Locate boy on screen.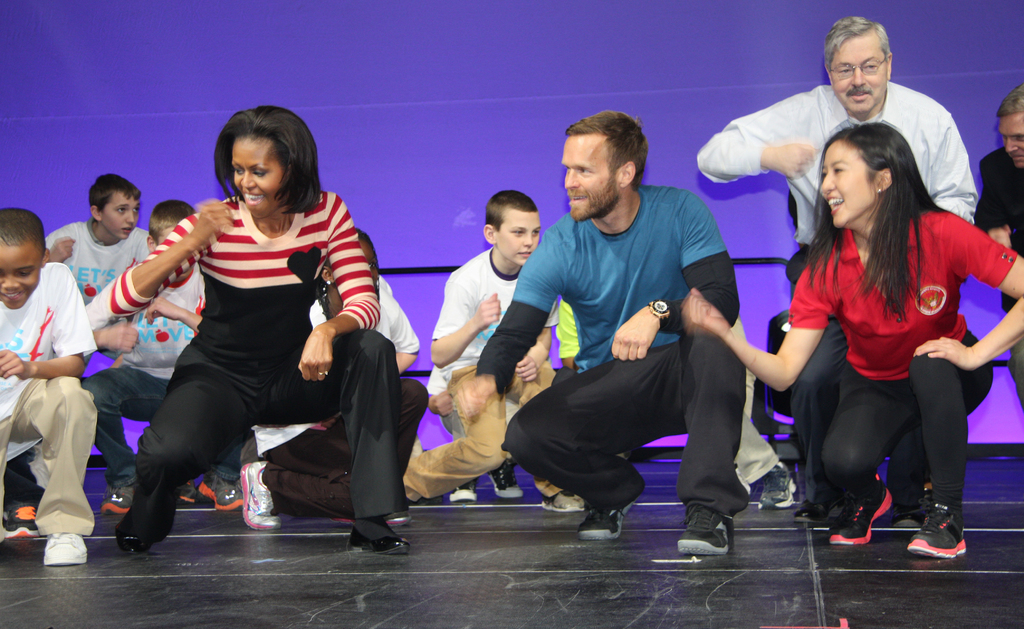
On screen at bbox(59, 179, 160, 294).
